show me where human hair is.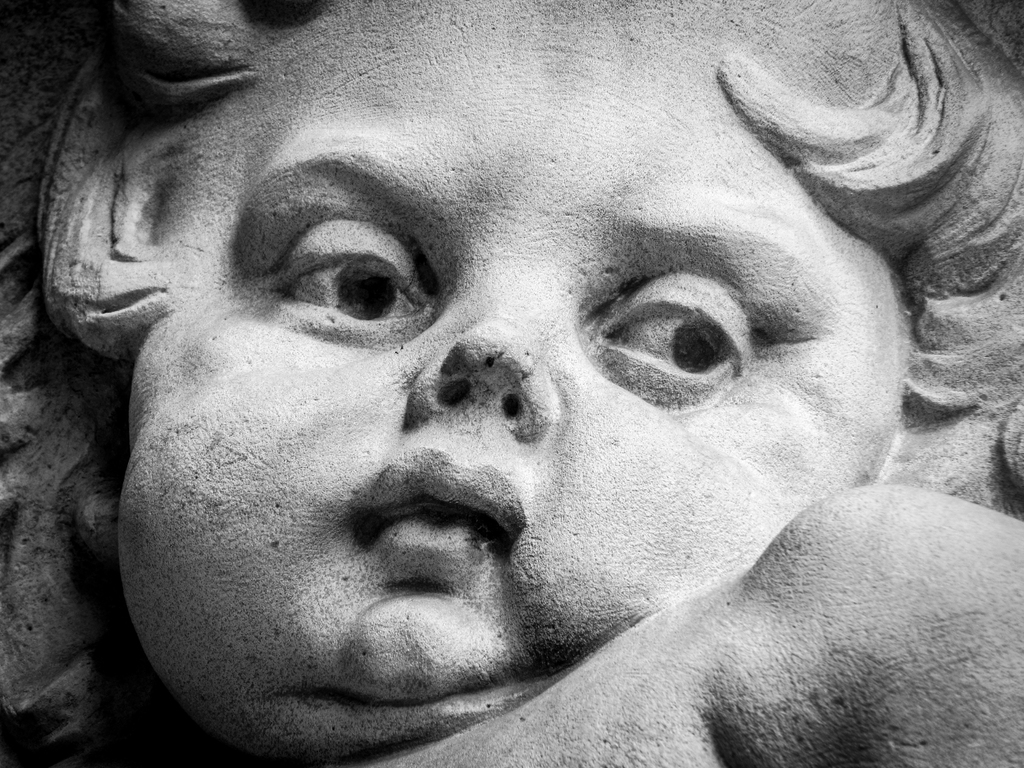
human hair is at l=0, t=0, r=1023, b=767.
